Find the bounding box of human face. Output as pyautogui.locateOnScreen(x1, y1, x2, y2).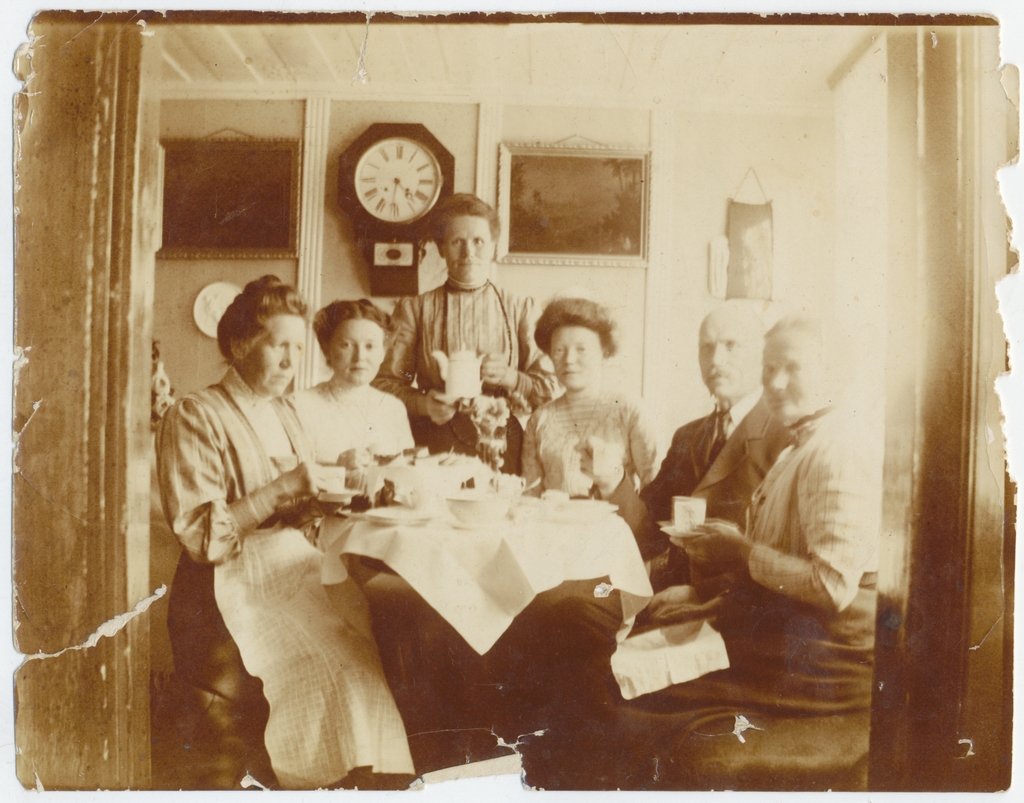
pyautogui.locateOnScreen(244, 310, 307, 395).
